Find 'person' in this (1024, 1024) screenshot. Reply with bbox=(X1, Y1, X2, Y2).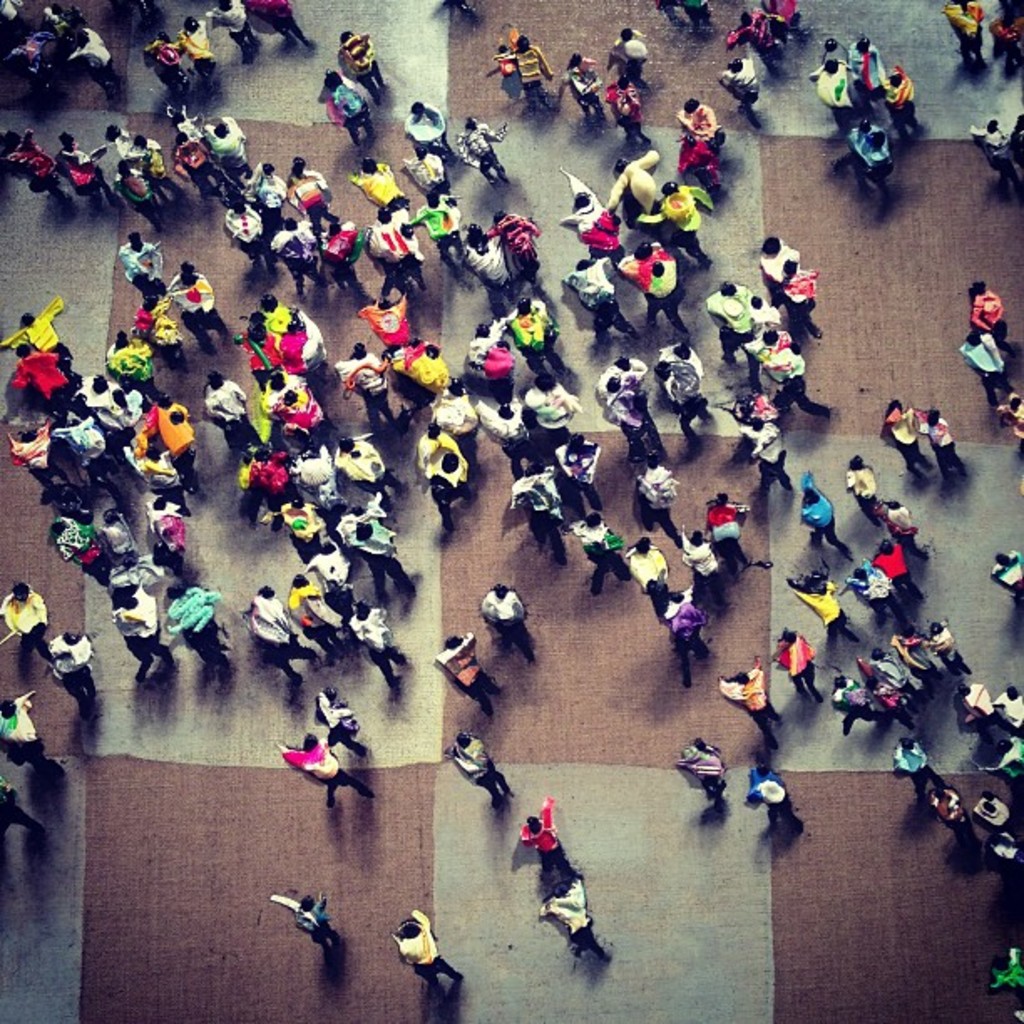
bbox=(428, 641, 515, 706).
